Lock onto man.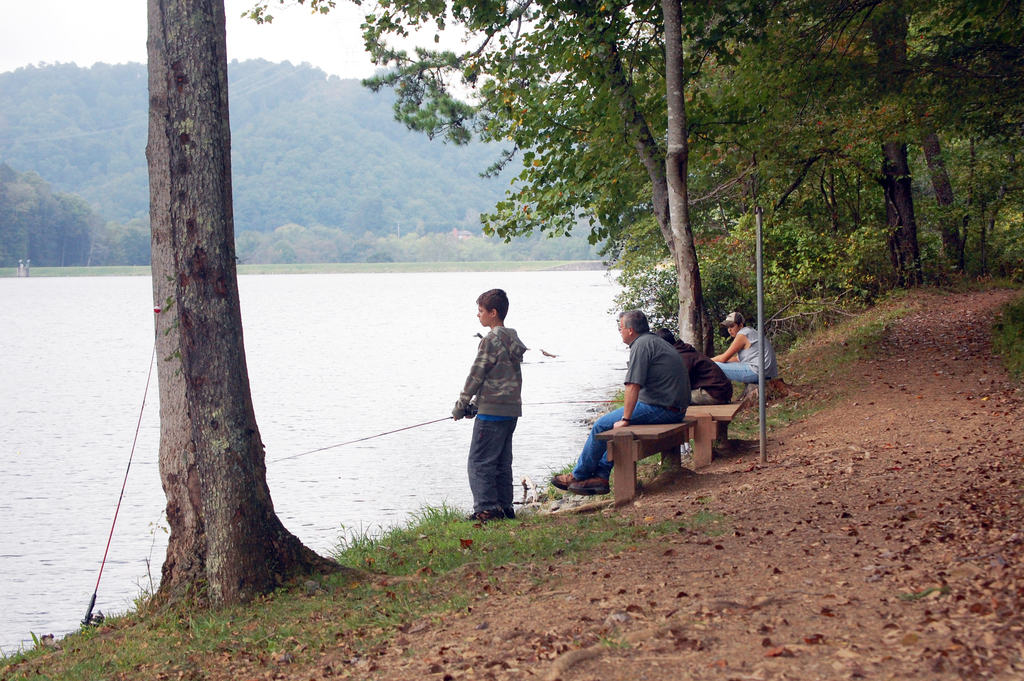
Locked: [x1=655, y1=320, x2=730, y2=448].
